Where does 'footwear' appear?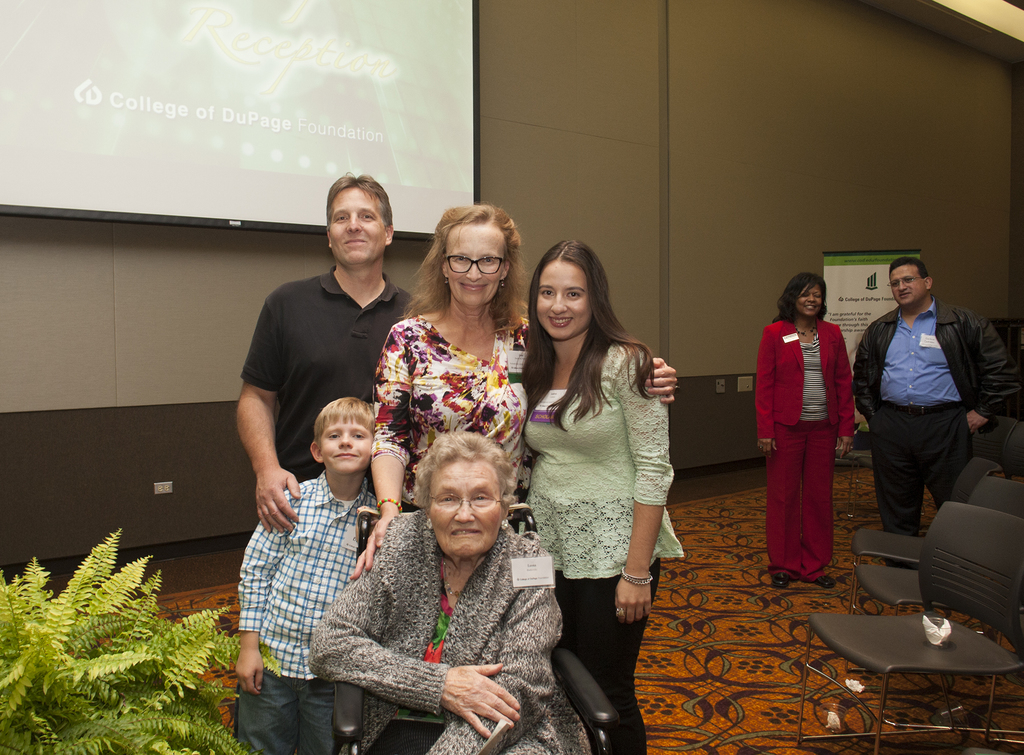
Appears at <region>815, 574, 837, 588</region>.
